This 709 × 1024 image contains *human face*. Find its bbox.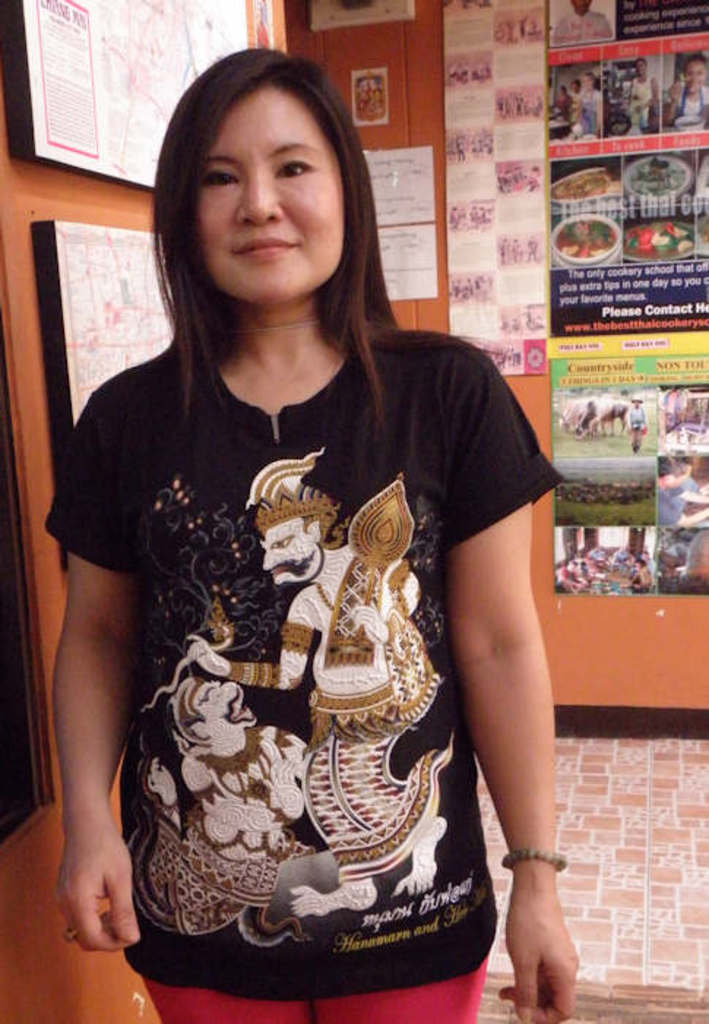
select_region(192, 82, 345, 306).
